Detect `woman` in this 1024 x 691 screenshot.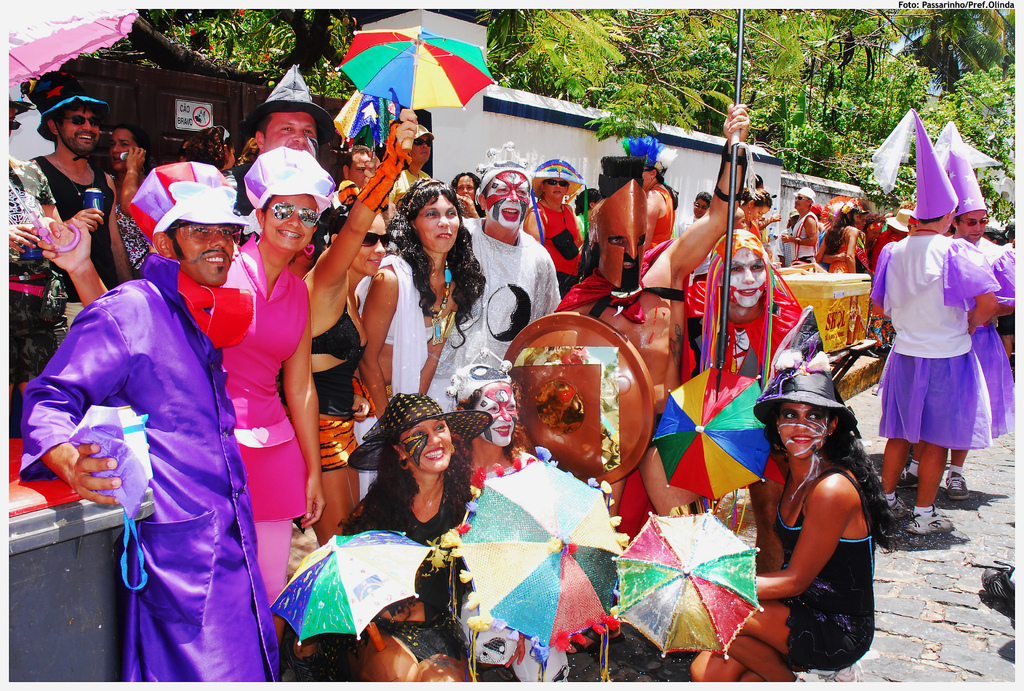
Detection: crop(757, 331, 895, 686).
